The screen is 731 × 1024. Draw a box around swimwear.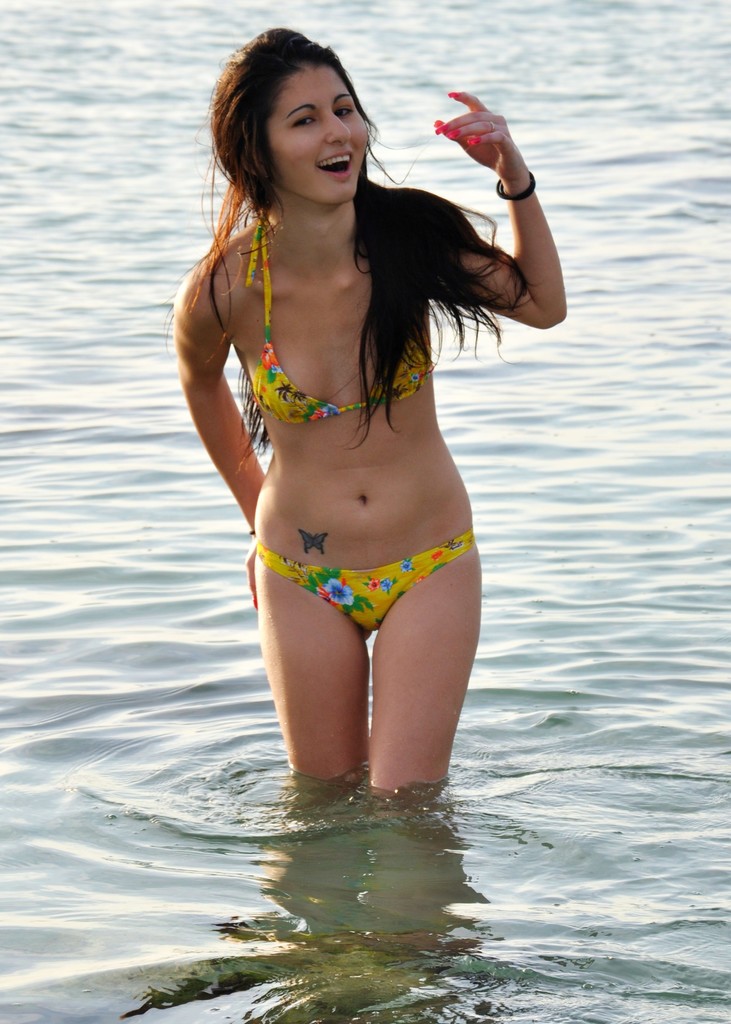
248/216/438/434.
